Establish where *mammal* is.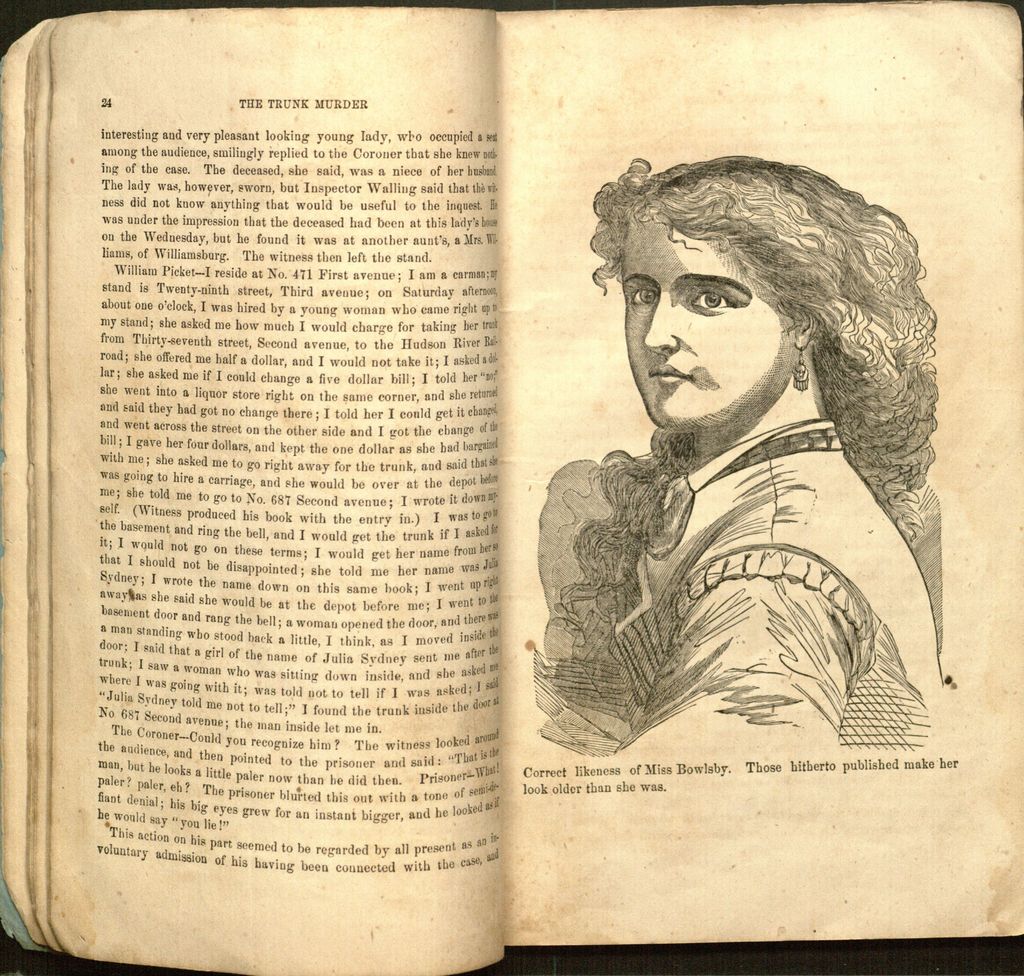
Established at crop(502, 168, 992, 787).
